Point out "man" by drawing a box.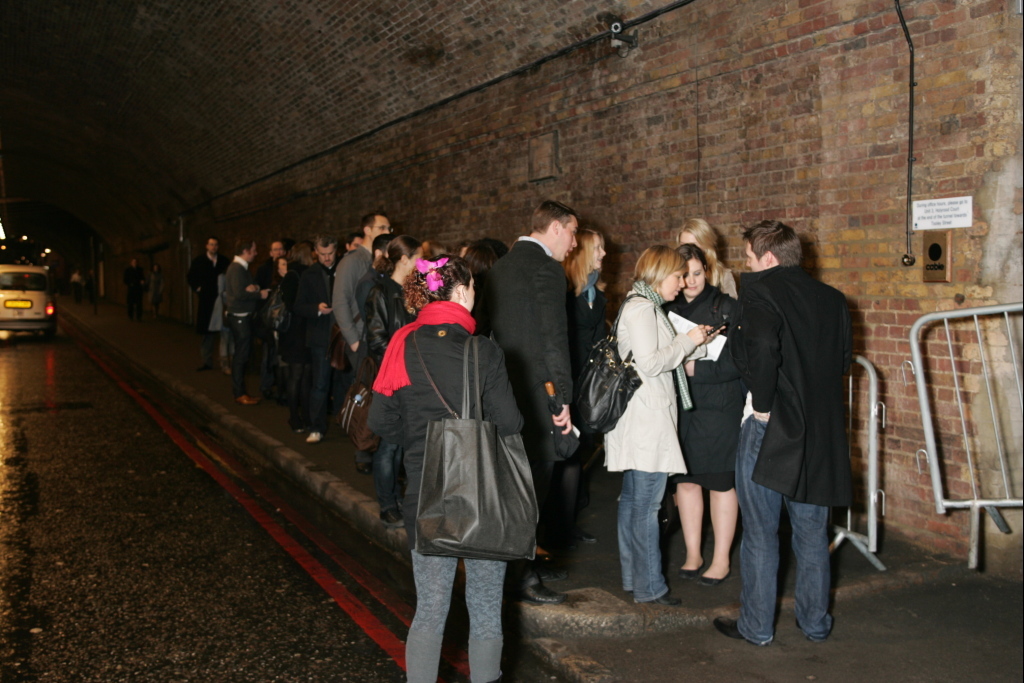
x1=465, y1=199, x2=586, y2=603.
